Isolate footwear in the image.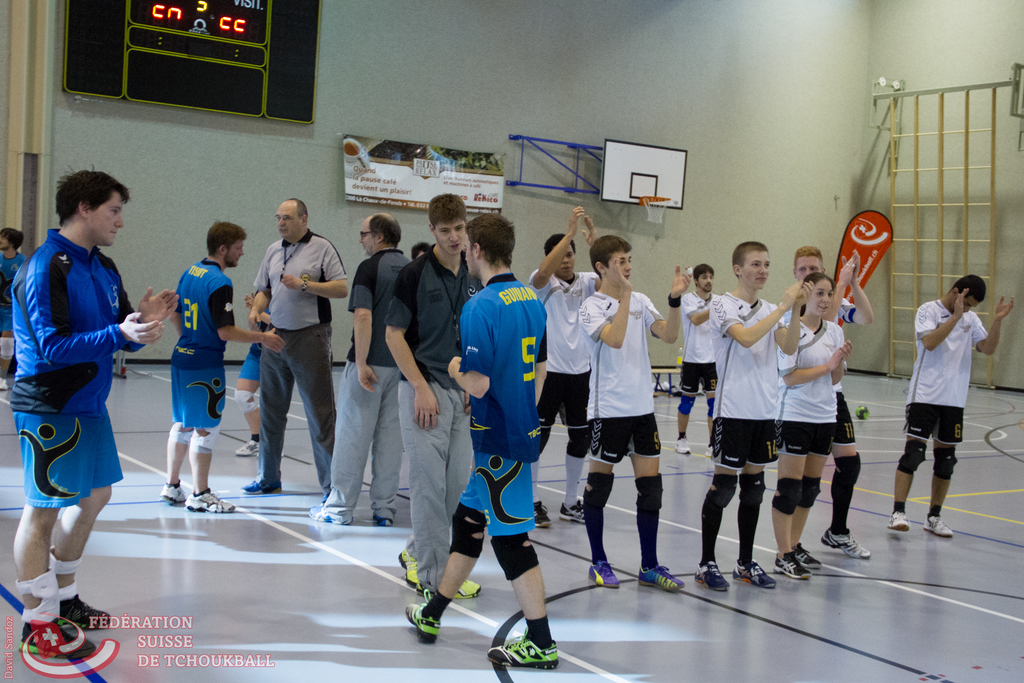
Isolated region: (308, 504, 366, 525).
